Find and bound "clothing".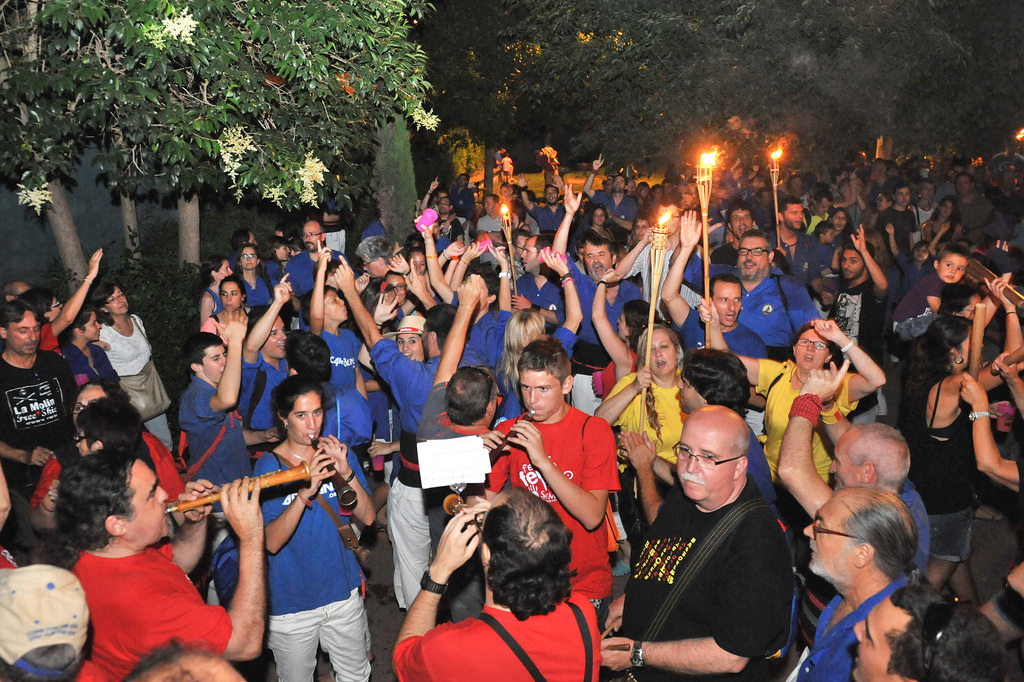
Bound: box(221, 345, 294, 431).
